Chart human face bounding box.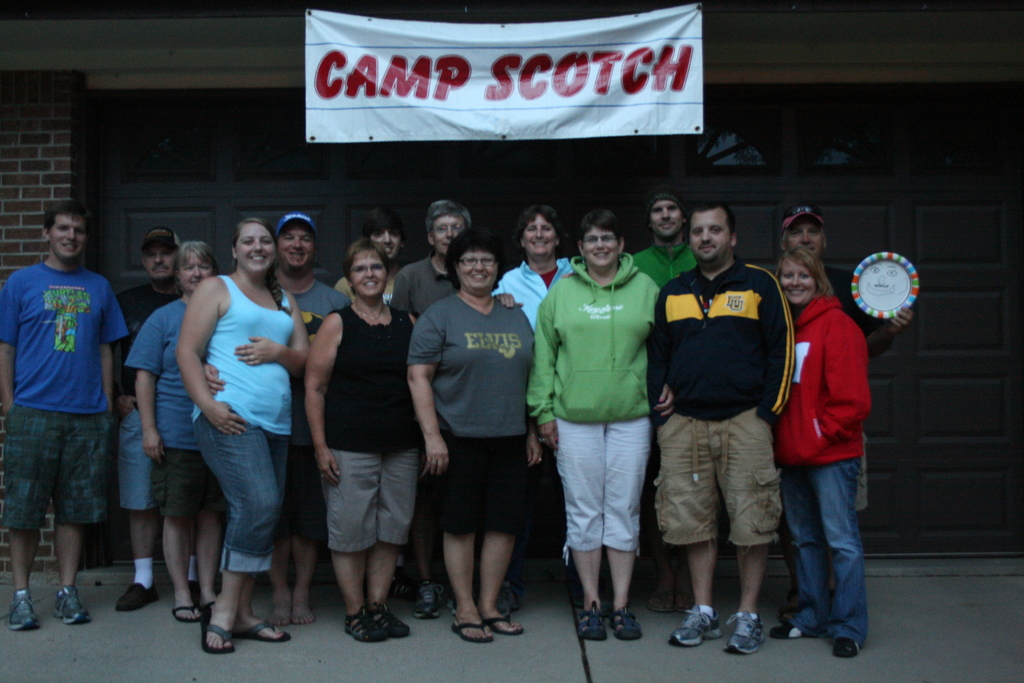
Charted: bbox(180, 254, 209, 292).
